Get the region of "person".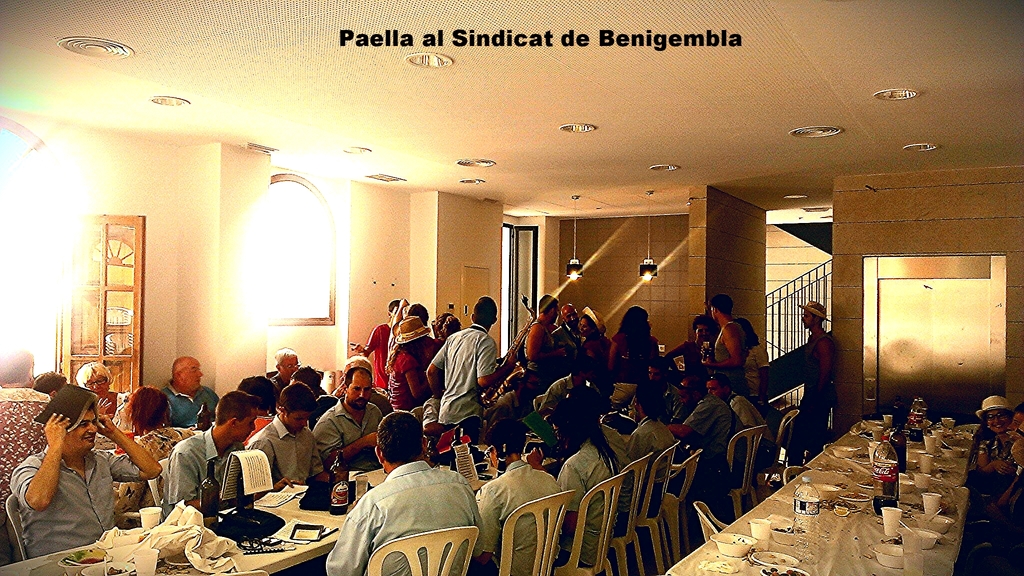
788:299:835:465.
